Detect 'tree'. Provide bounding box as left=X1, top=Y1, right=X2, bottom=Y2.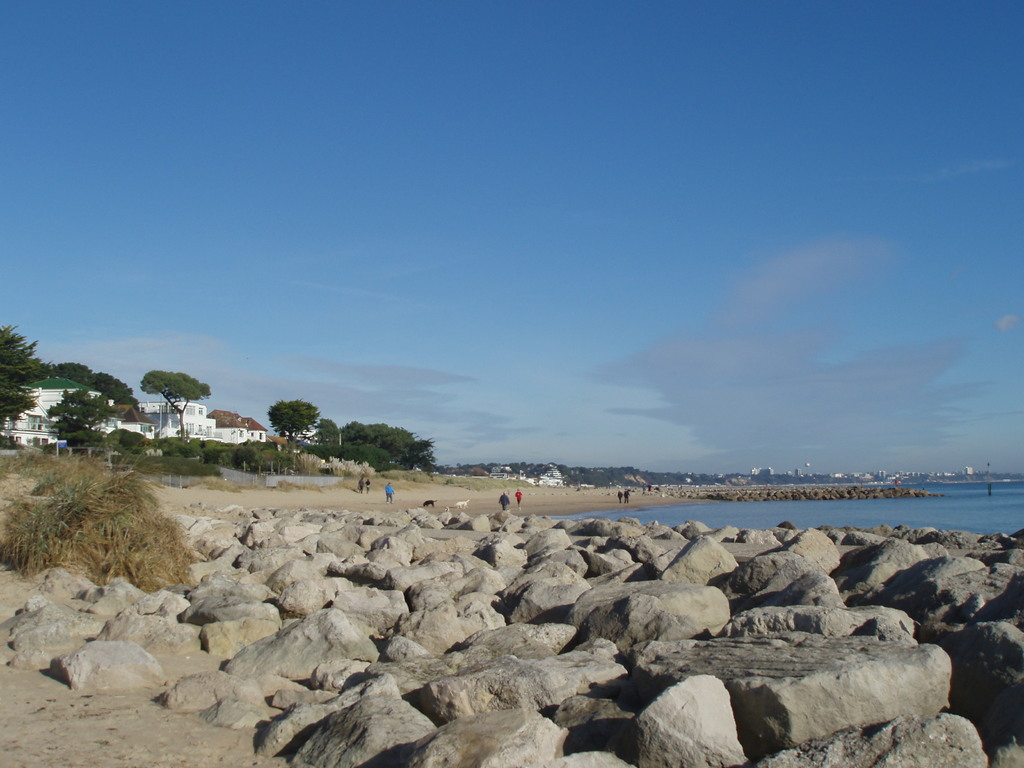
left=109, top=429, right=134, bottom=446.
